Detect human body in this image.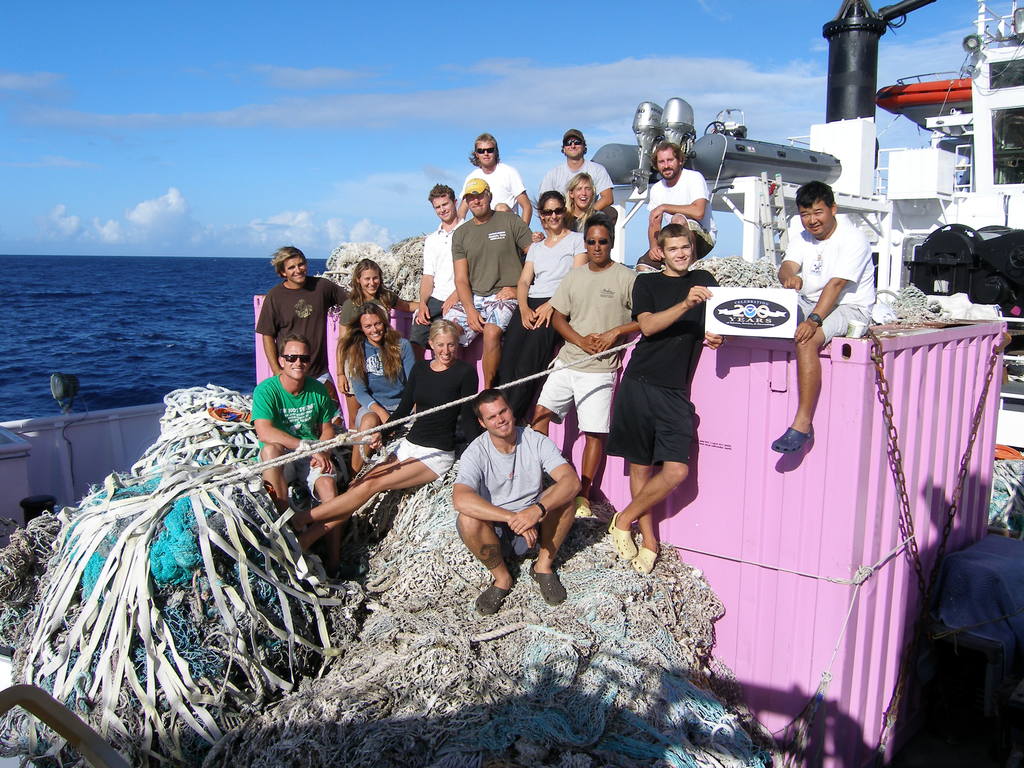
Detection: rect(458, 163, 536, 224).
